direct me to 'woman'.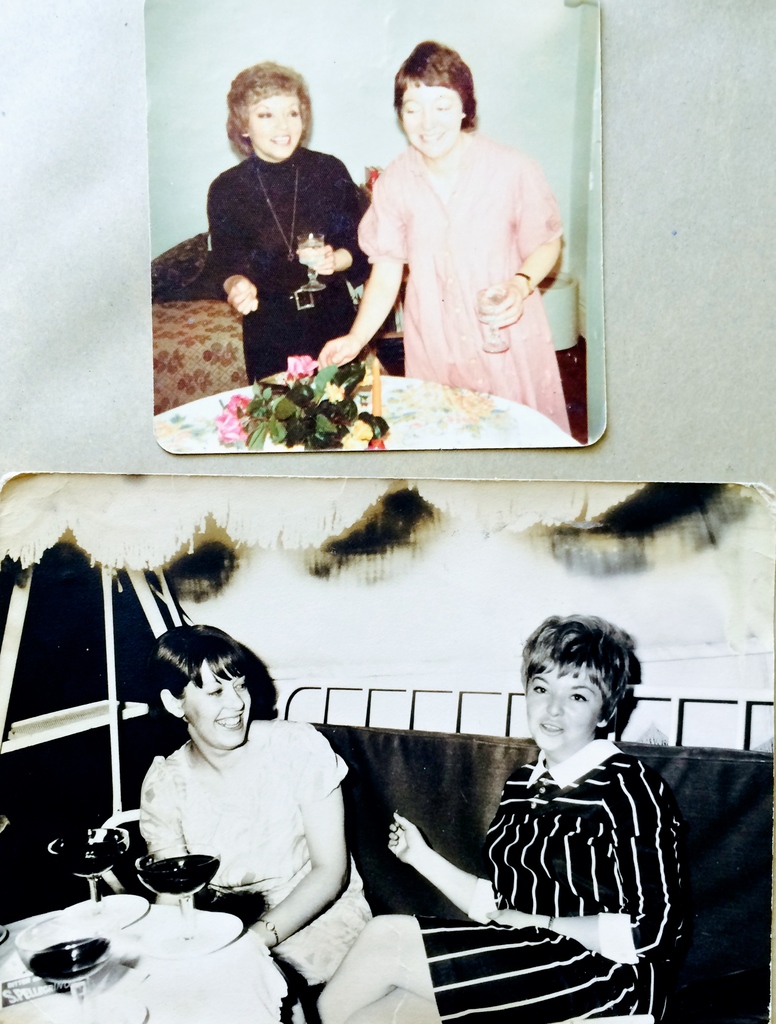
Direction: (111, 625, 367, 983).
